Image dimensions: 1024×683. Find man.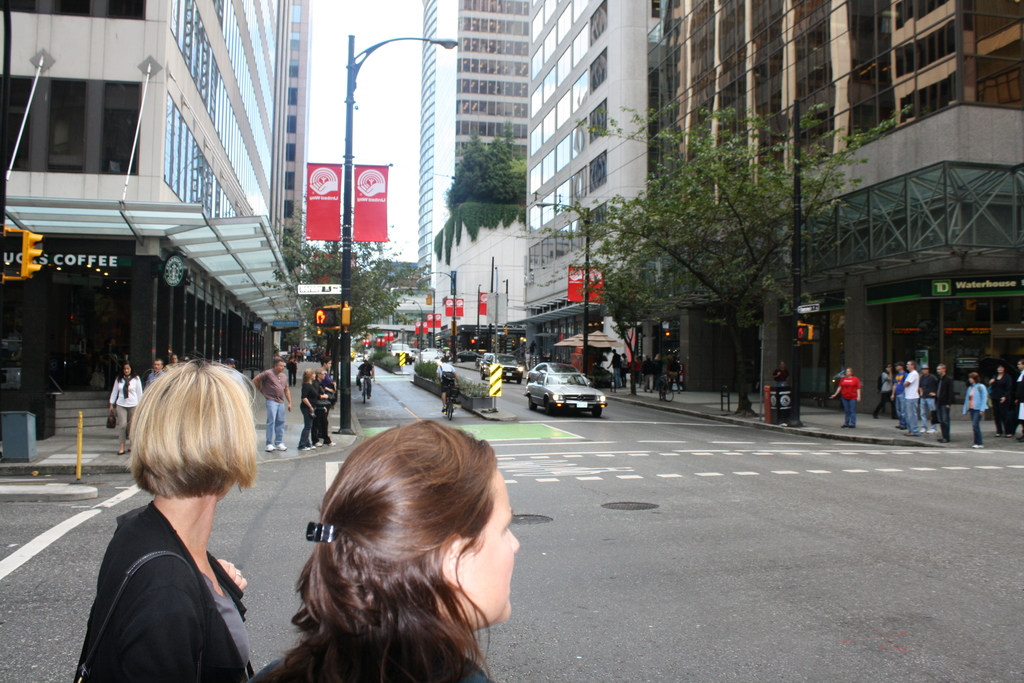
(x1=1016, y1=359, x2=1023, y2=438).
